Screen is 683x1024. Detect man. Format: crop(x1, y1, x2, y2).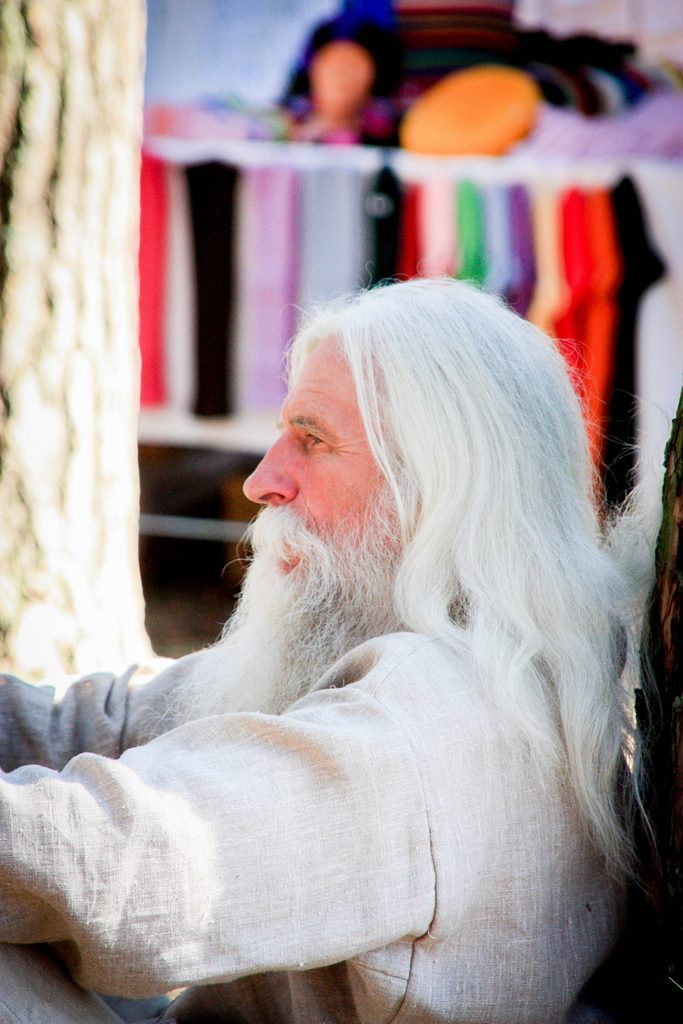
crop(29, 229, 682, 976).
